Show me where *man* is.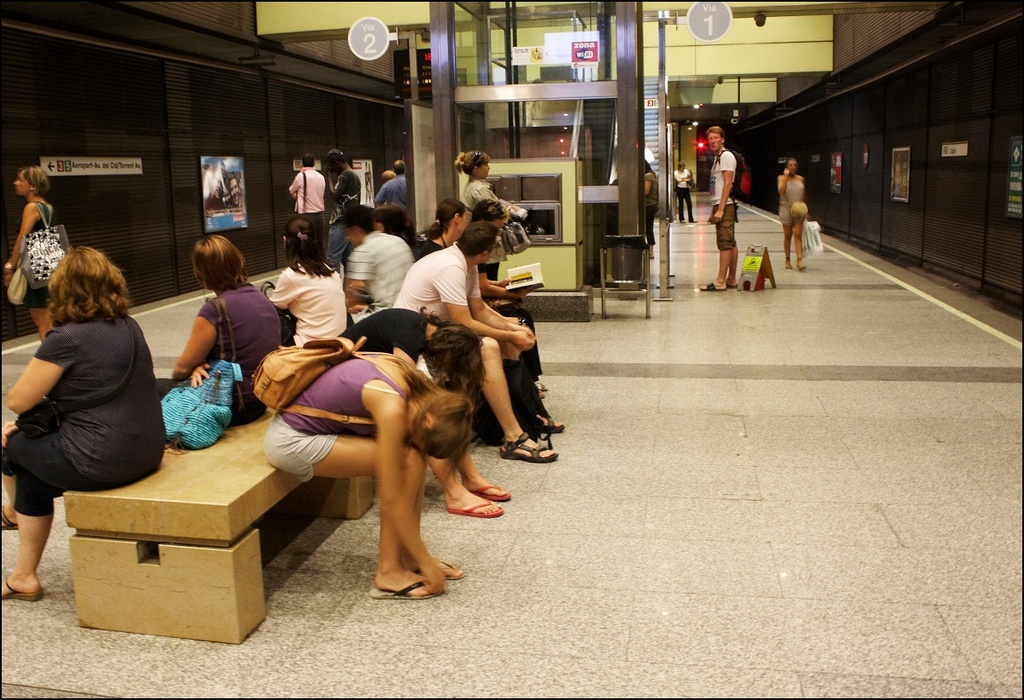
*man* is at crop(320, 141, 356, 280).
